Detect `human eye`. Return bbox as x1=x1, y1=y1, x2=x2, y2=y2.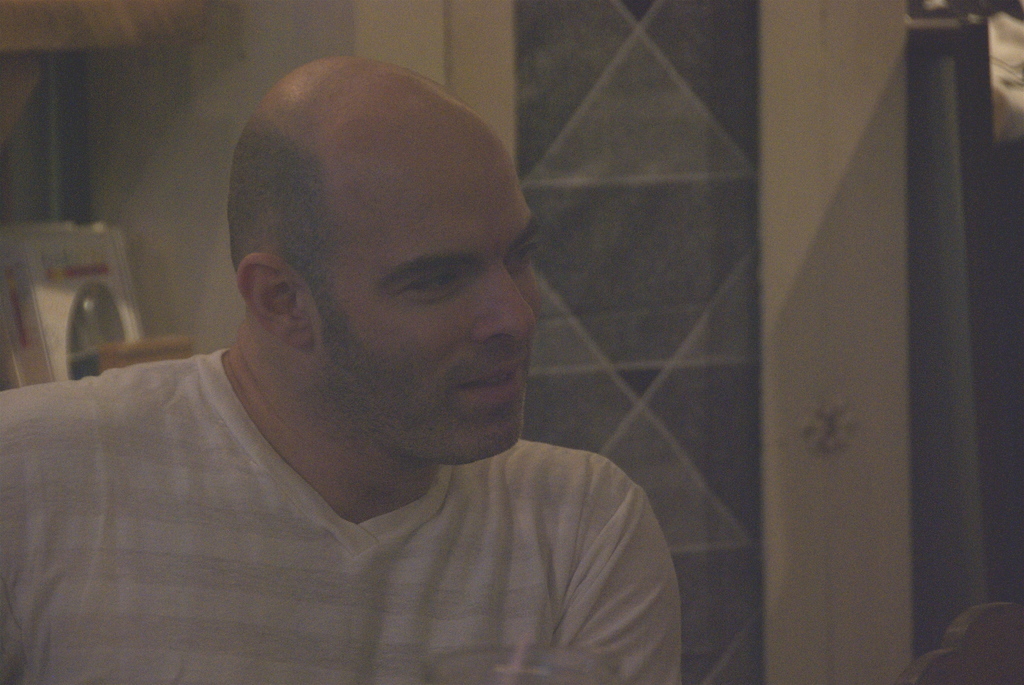
x1=378, y1=249, x2=467, y2=311.
